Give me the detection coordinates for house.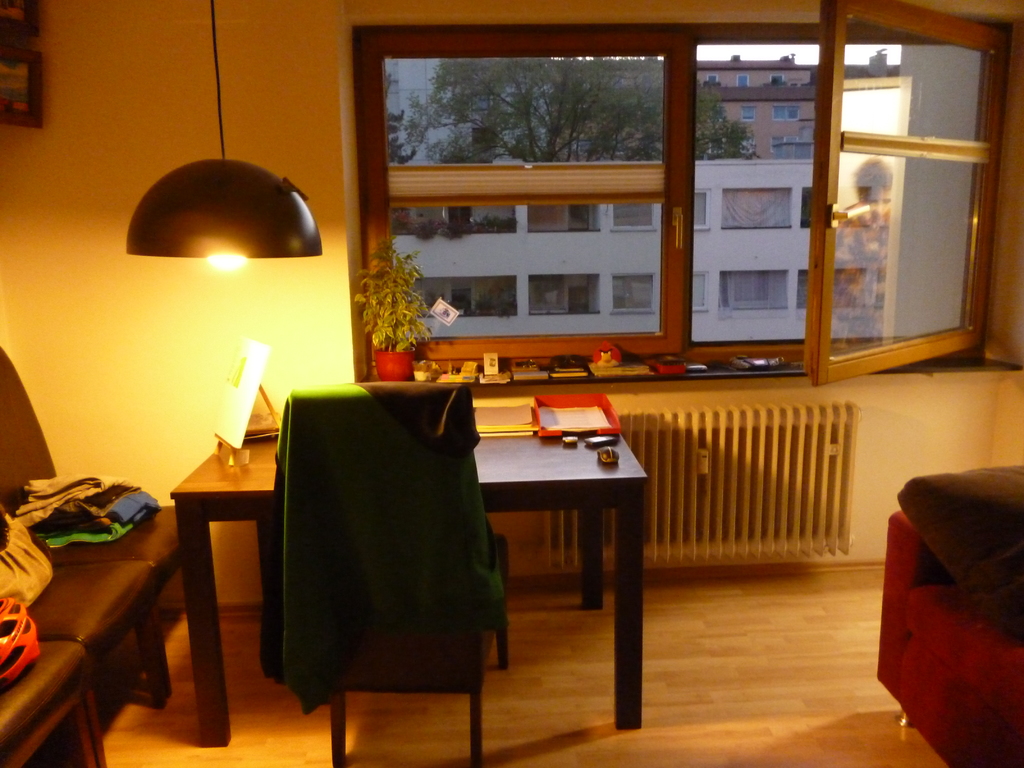
x1=1, y1=0, x2=1023, y2=767.
